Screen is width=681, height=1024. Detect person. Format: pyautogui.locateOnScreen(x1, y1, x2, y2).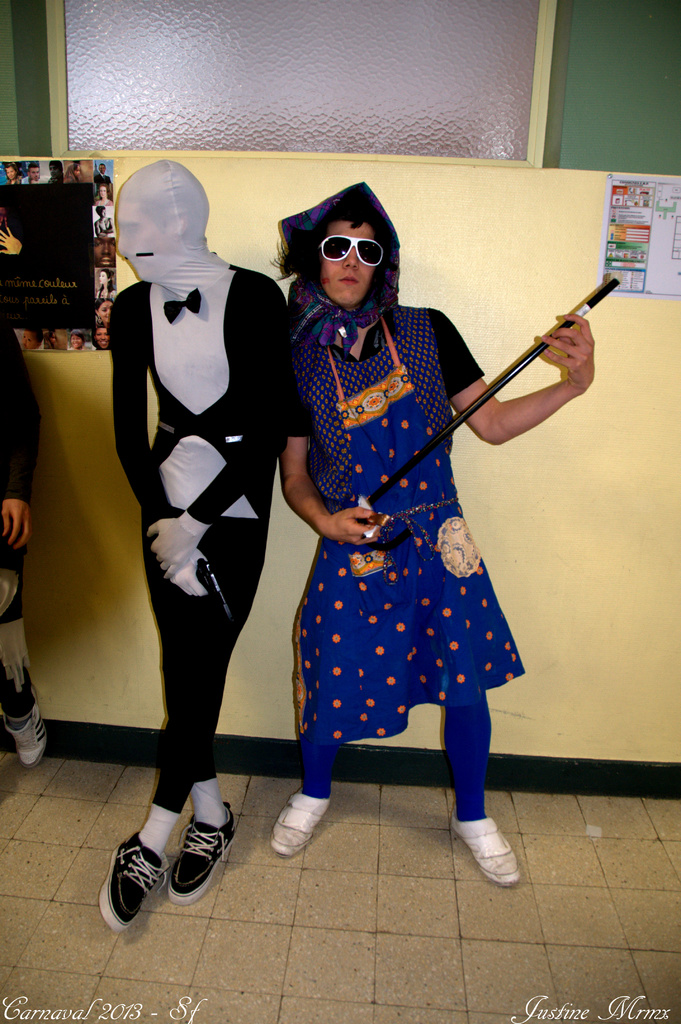
pyautogui.locateOnScreen(102, 154, 294, 924).
